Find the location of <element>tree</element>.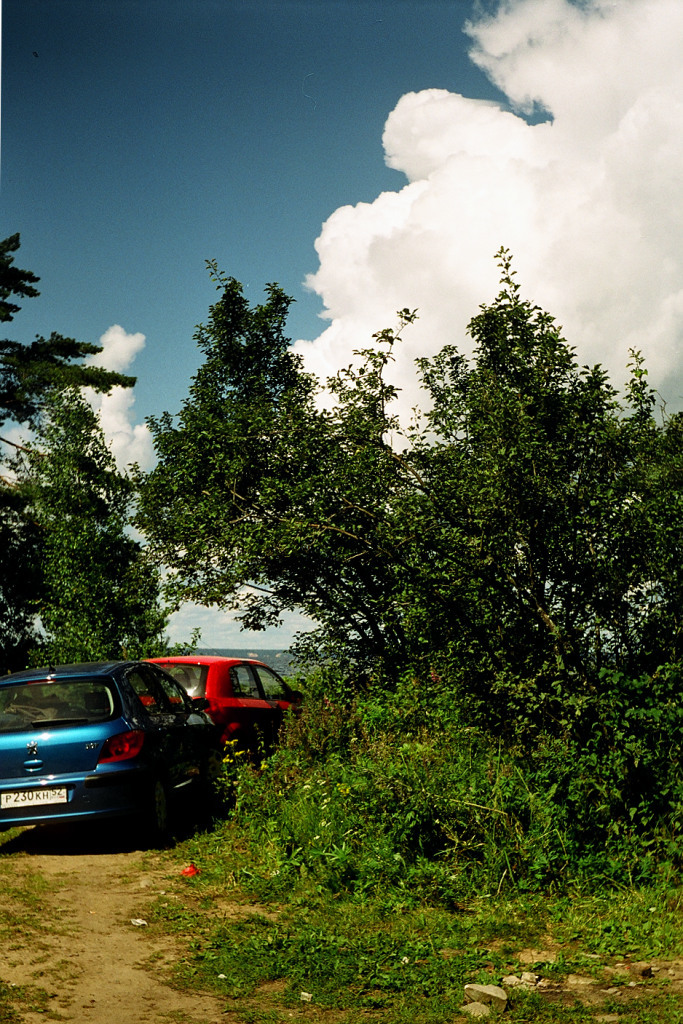
Location: [x1=0, y1=388, x2=204, y2=717].
